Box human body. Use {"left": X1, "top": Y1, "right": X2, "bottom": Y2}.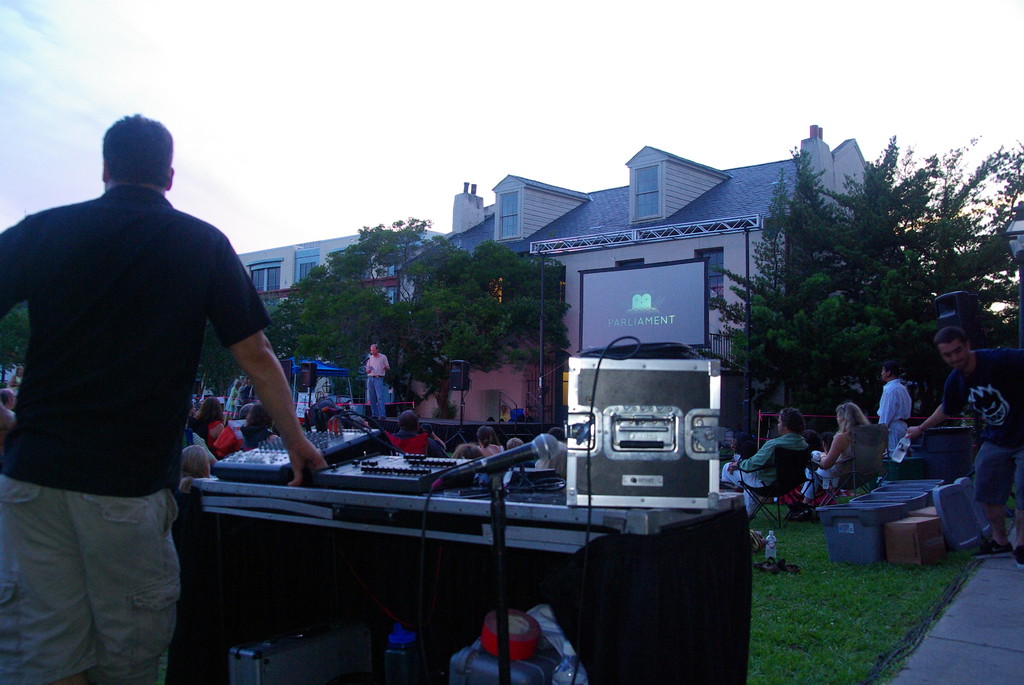
{"left": 720, "top": 404, "right": 805, "bottom": 517}.
